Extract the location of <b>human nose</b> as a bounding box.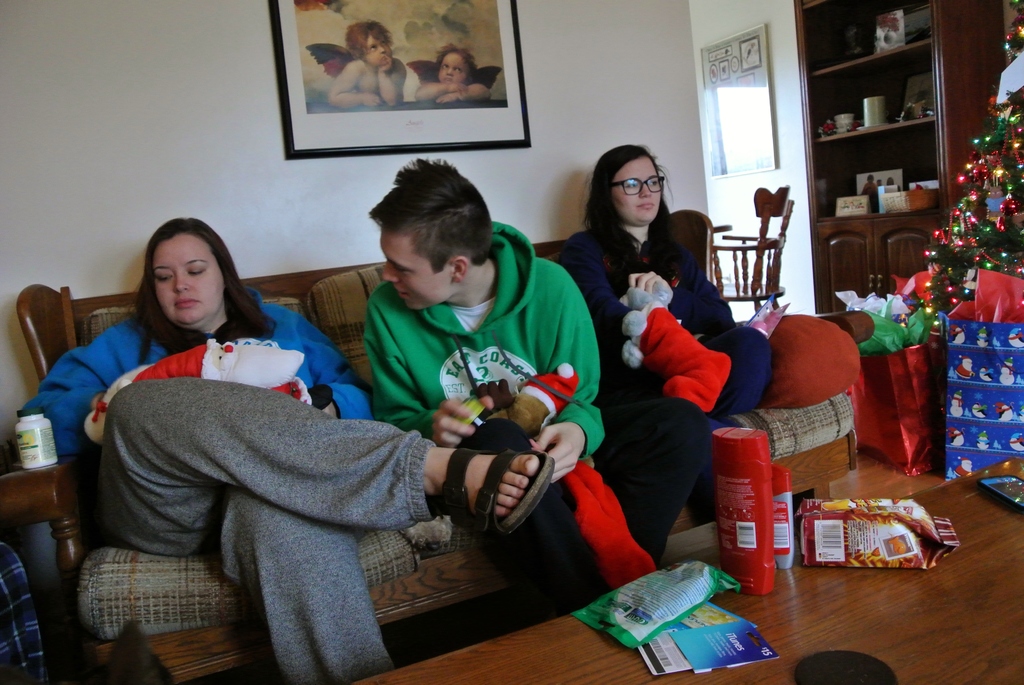
(445, 67, 451, 75).
